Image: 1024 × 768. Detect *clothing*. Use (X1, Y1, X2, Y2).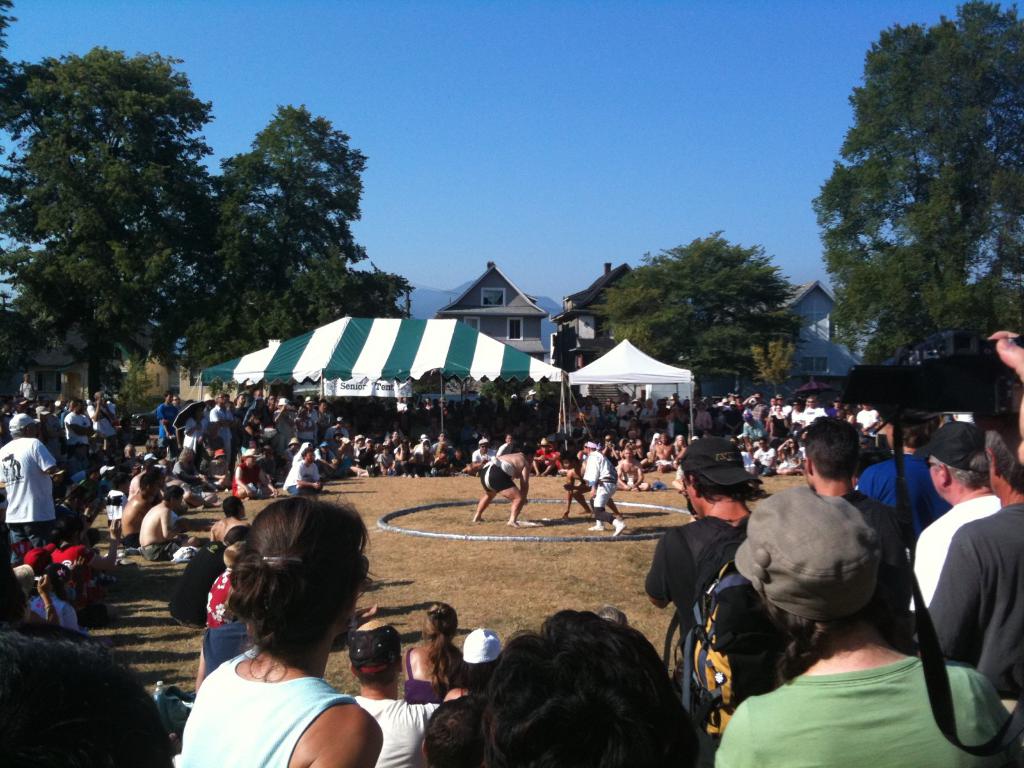
(67, 413, 88, 445).
